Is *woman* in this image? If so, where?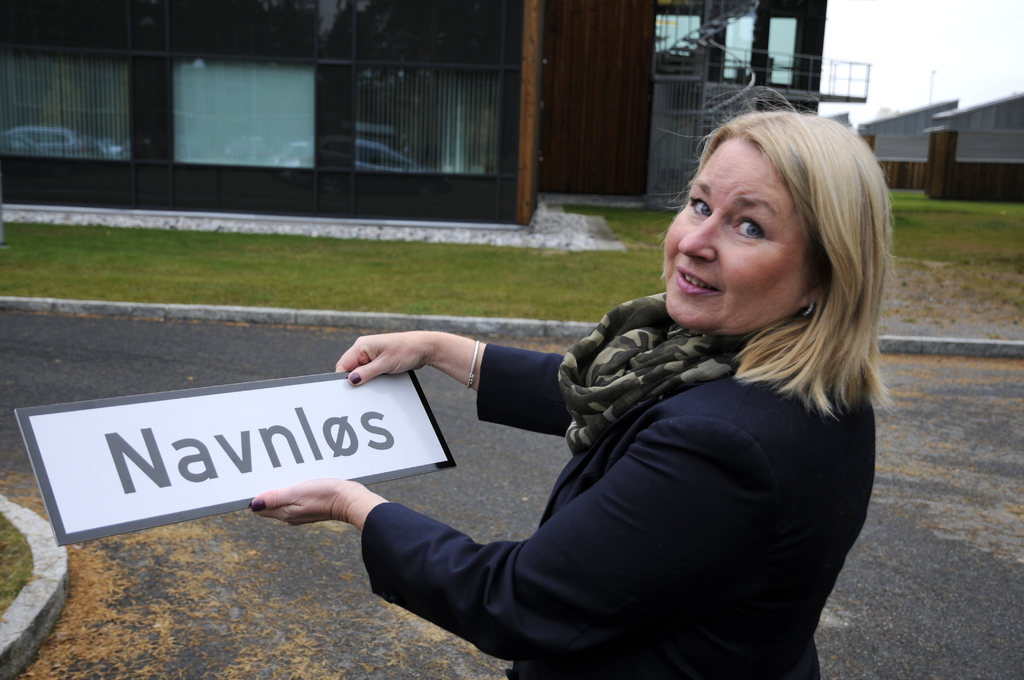
Yes, at Rect(351, 116, 848, 679).
